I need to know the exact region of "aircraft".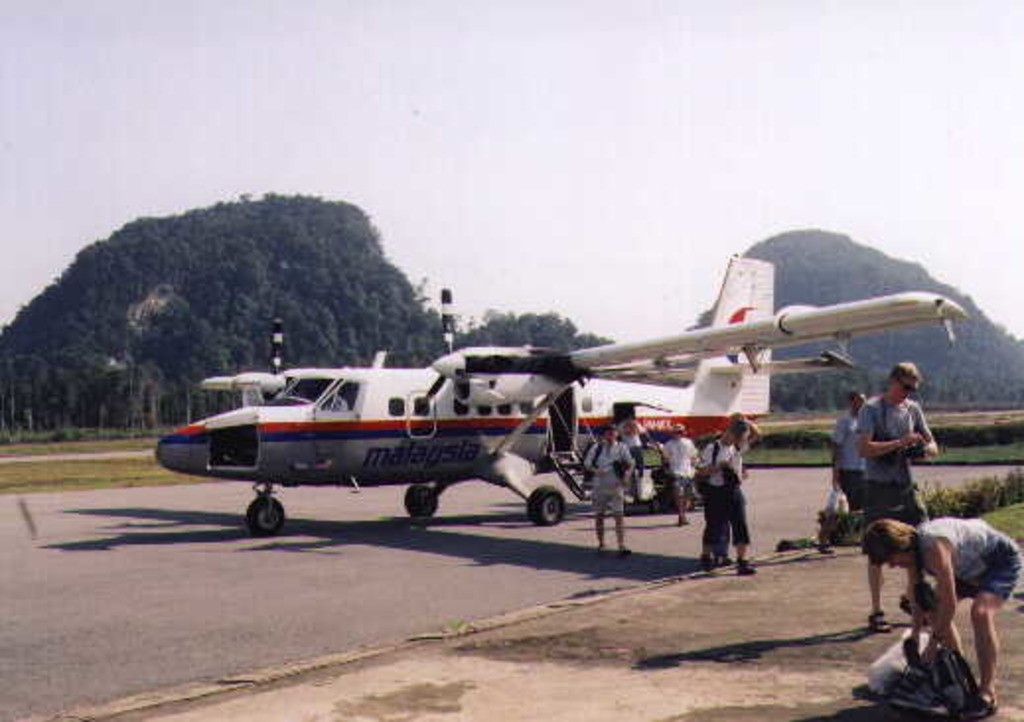
Region: left=203, top=266, right=977, bottom=523.
